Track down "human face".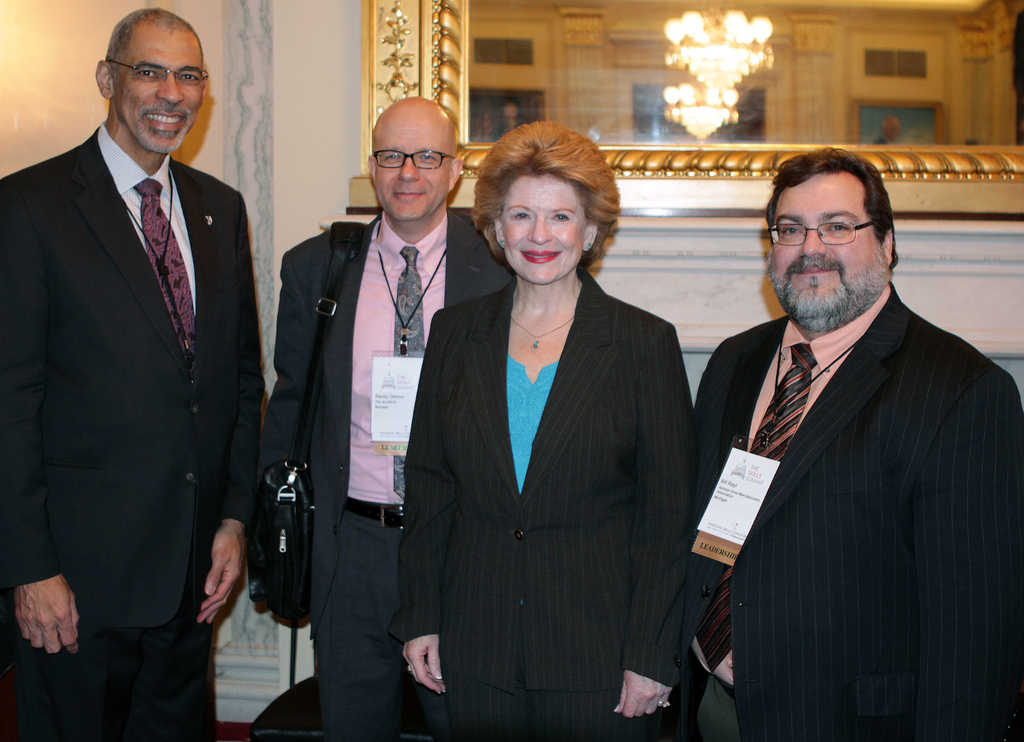
Tracked to BBox(767, 173, 883, 319).
